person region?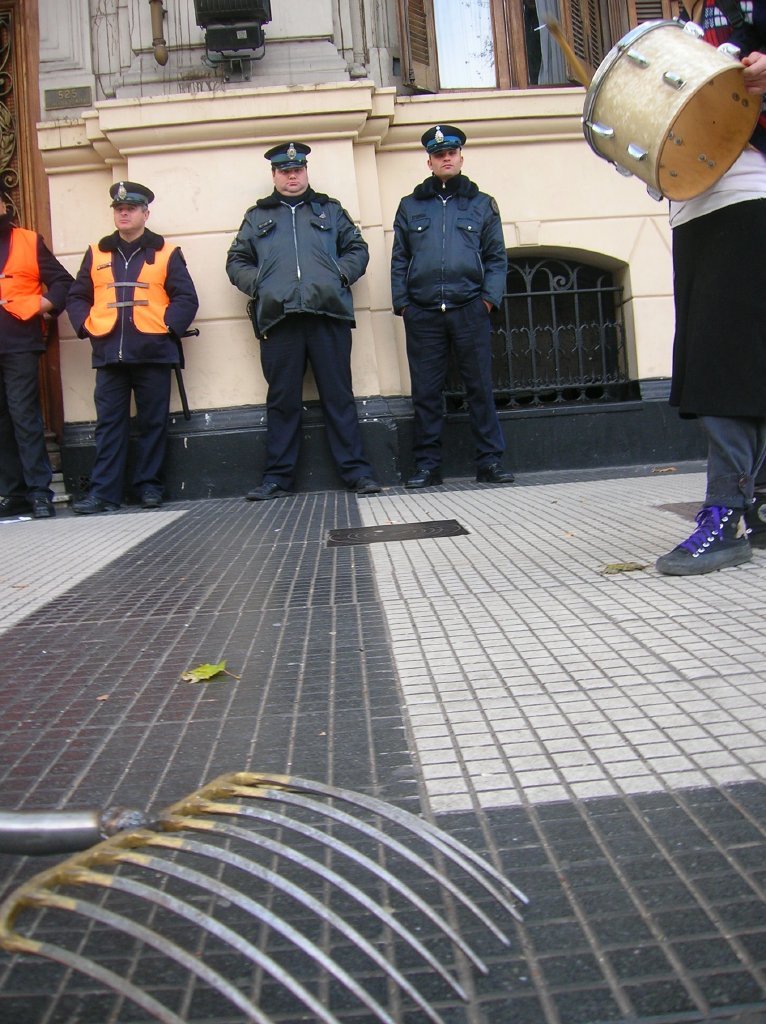
detection(241, 138, 381, 507)
